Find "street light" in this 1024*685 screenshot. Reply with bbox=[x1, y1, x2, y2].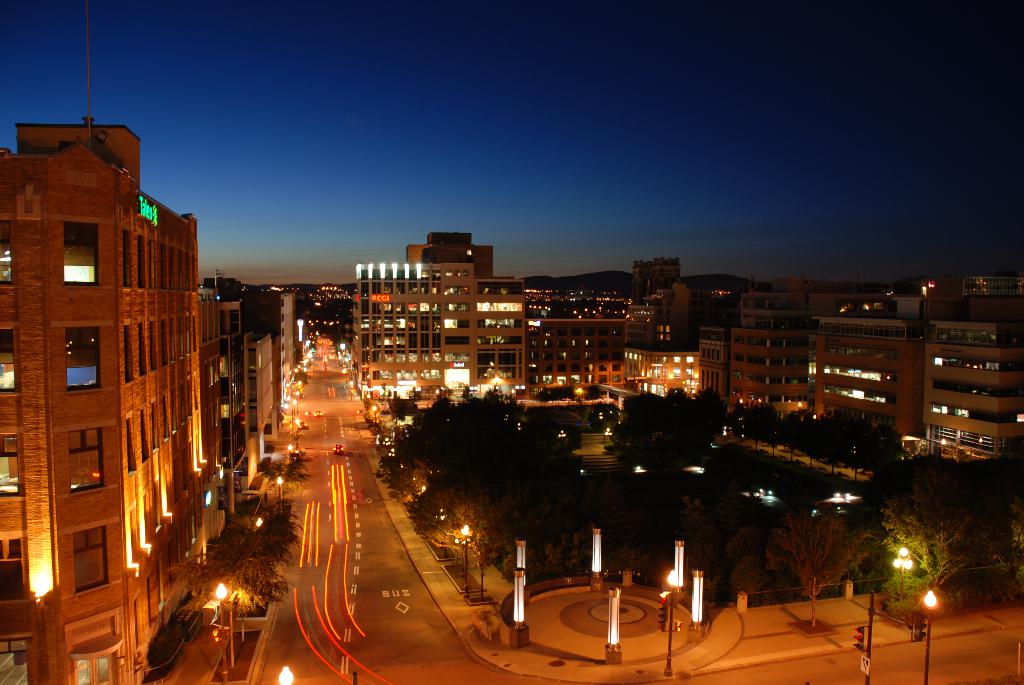
bbox=[349, 380, 354, 404].
